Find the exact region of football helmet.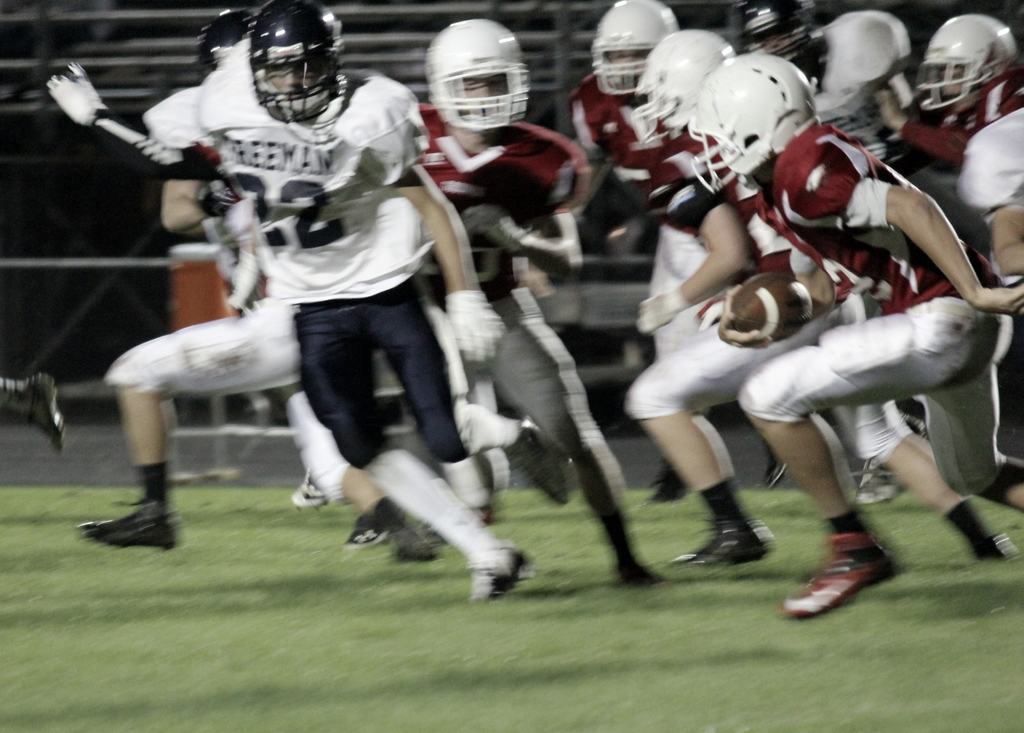
Exact region: (left=596, top=0, right=685, bottom=114).
